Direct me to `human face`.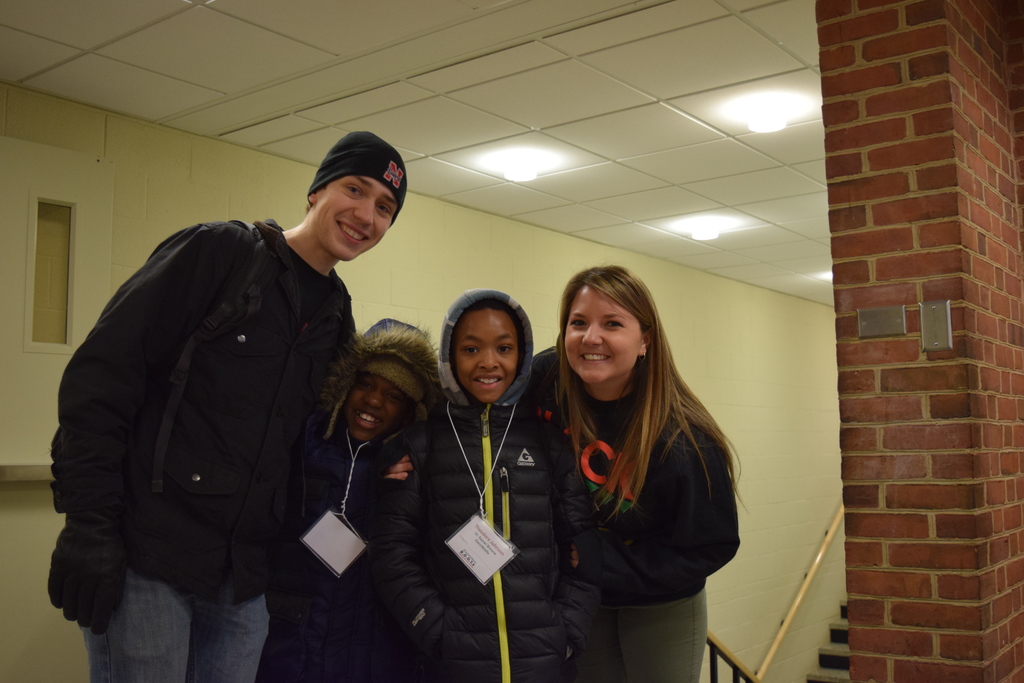
Direction: Rect(340, 369, 412, 444).
